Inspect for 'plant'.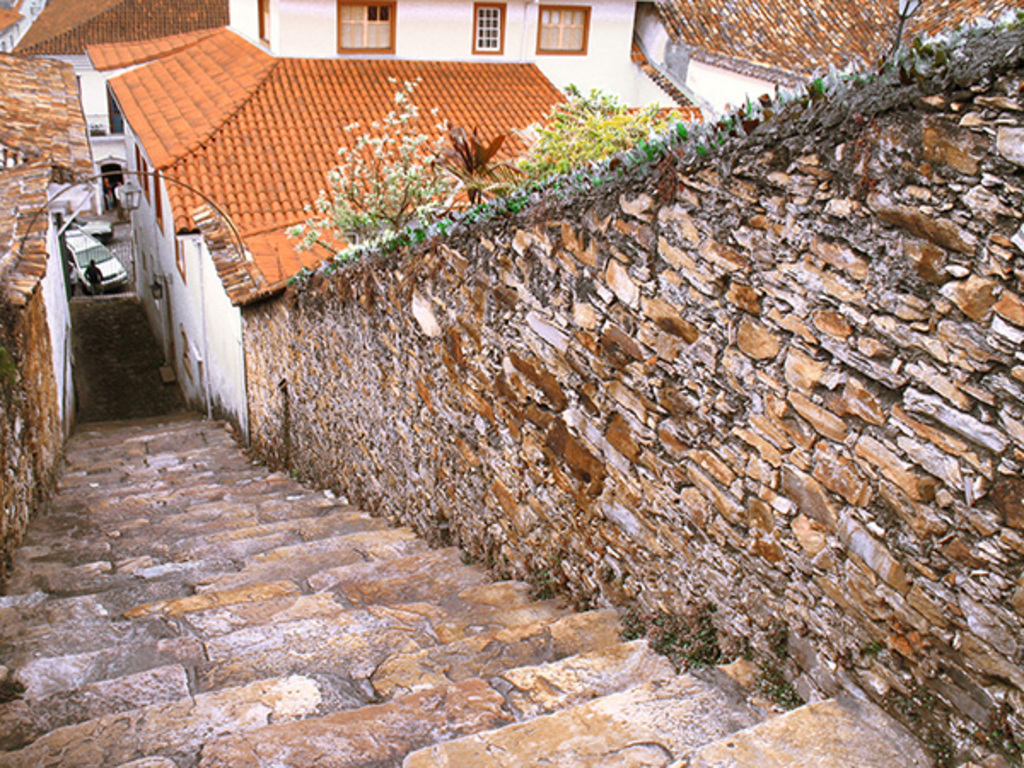
Inspection: BBox(439, 119, 532, 207).
